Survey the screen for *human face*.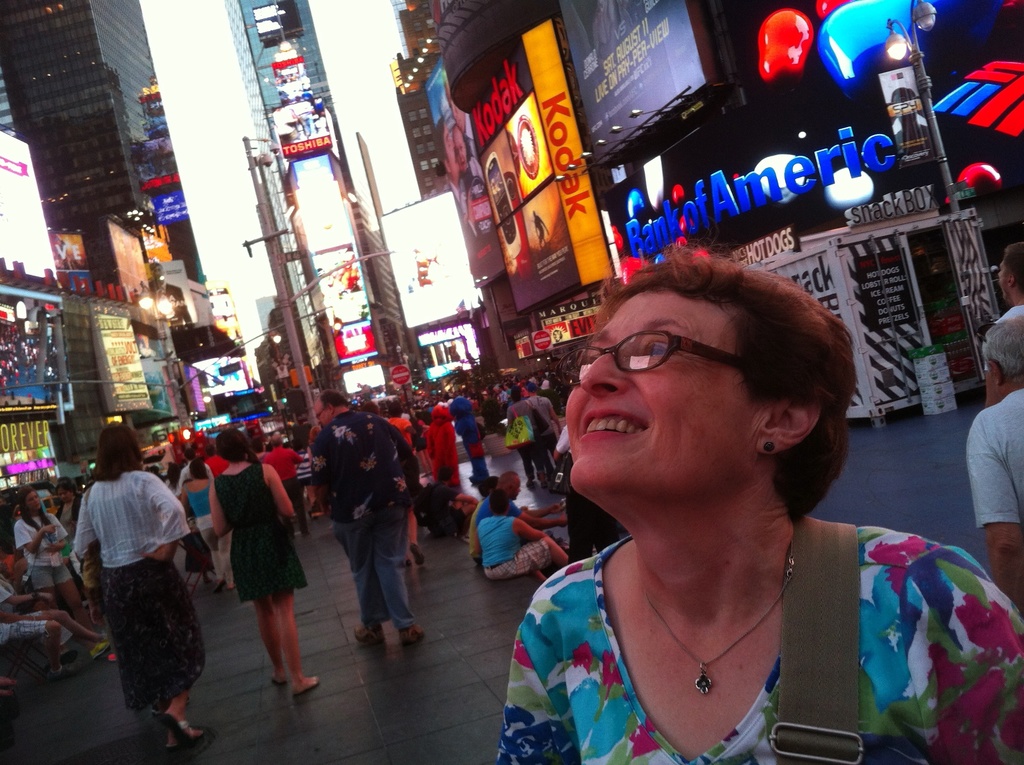
Survey found: crop(505, 471, 522, 504).
